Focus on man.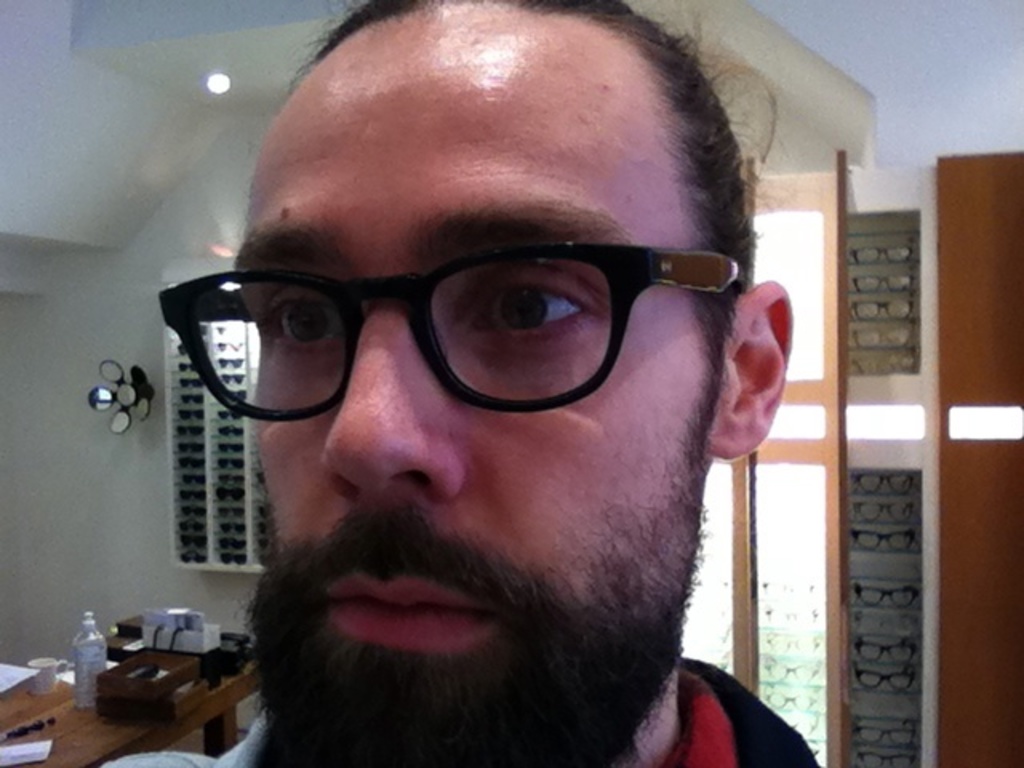
Focused at <region>69, 56, 893, 767</region>.
